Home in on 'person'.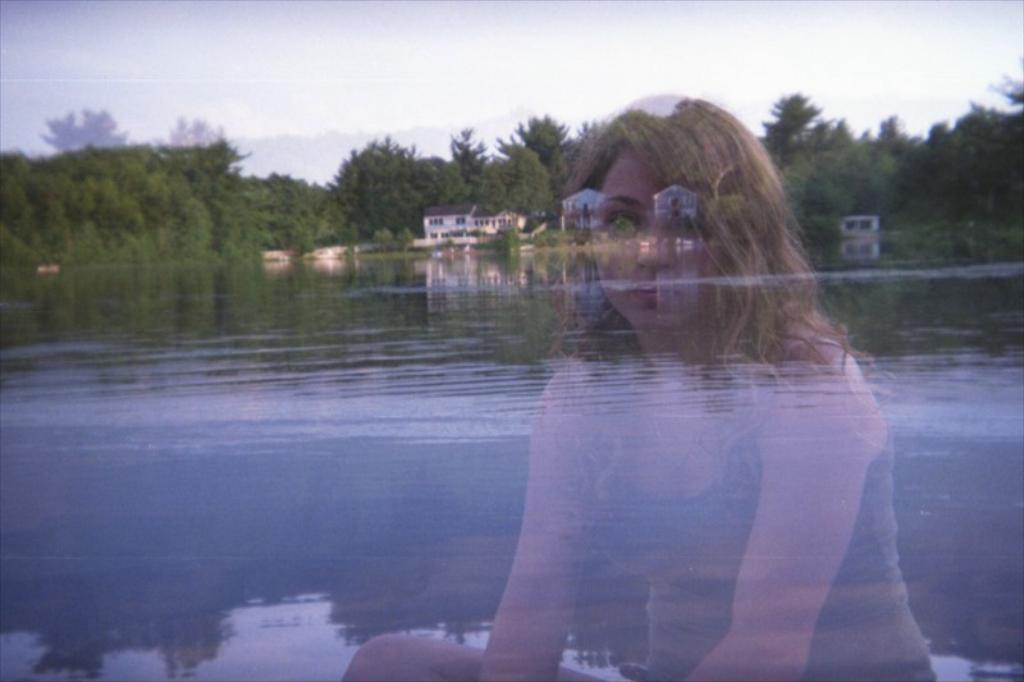
Homed in at pyautogui.locateOnScreen(347, 101, 928, 681).
